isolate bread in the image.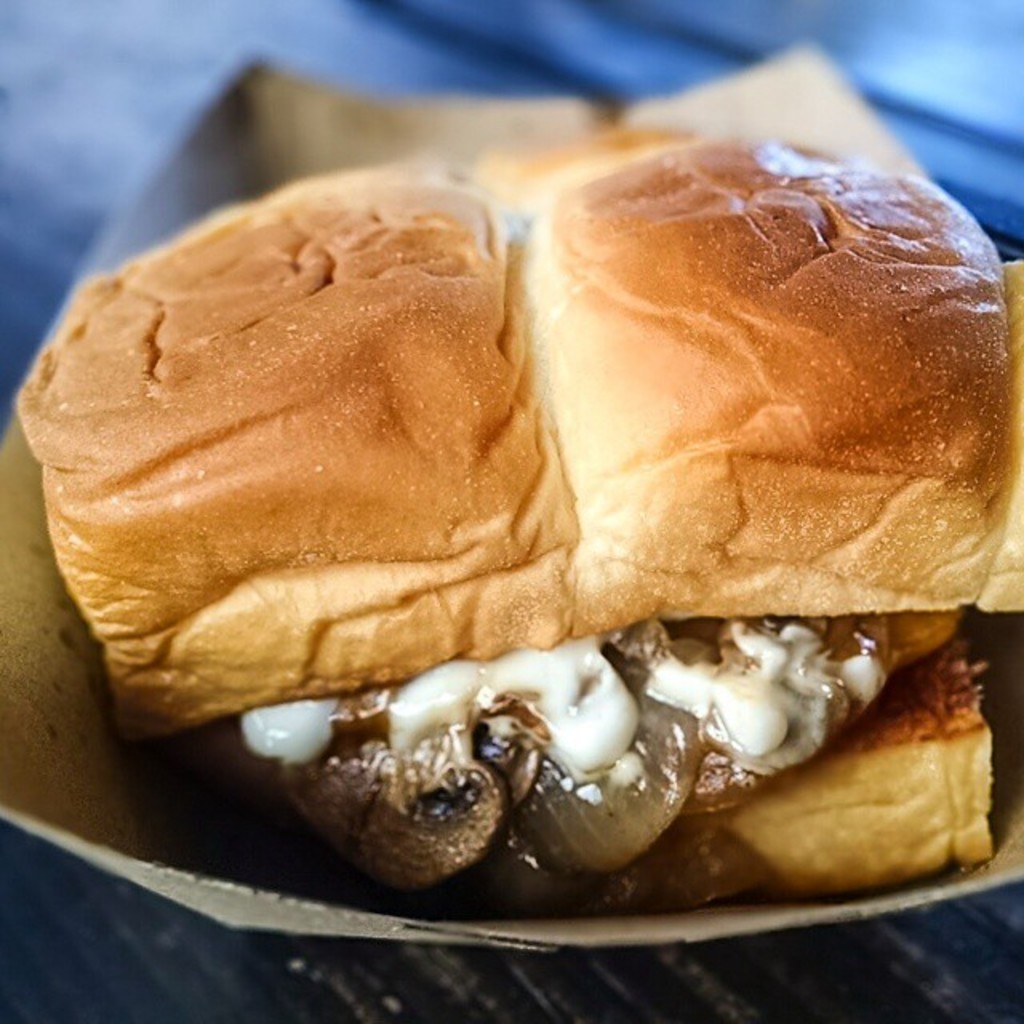
Isolated region: detection(21, 122, 1023, 806).
